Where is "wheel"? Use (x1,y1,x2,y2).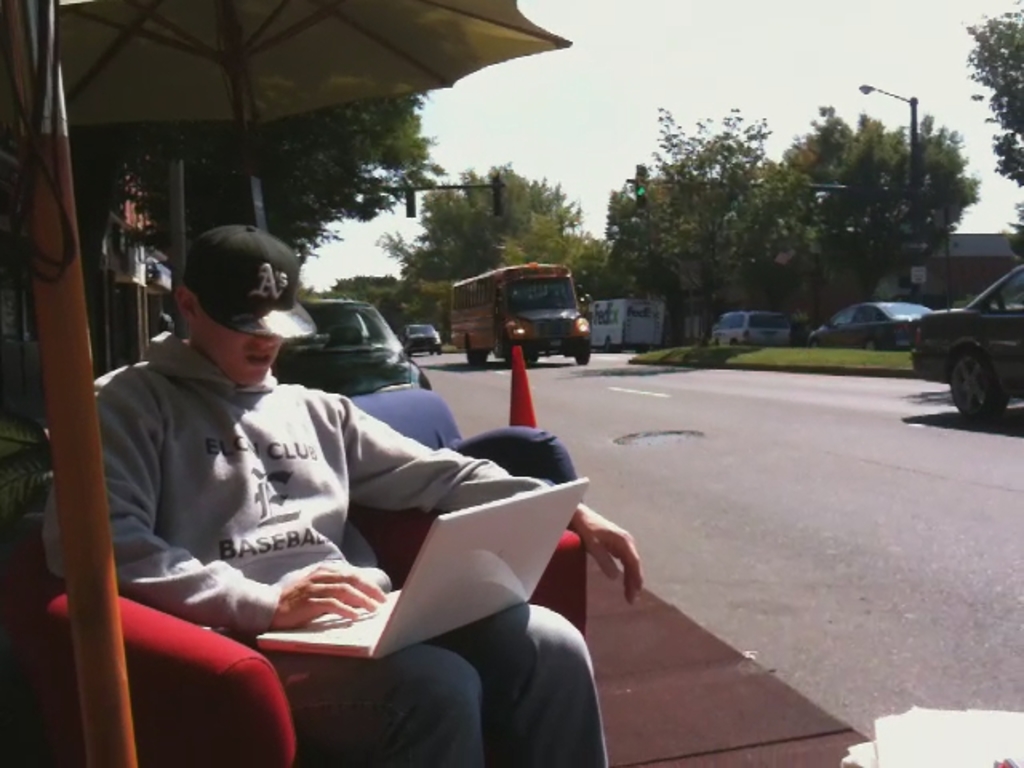
(864,338,875,350).
